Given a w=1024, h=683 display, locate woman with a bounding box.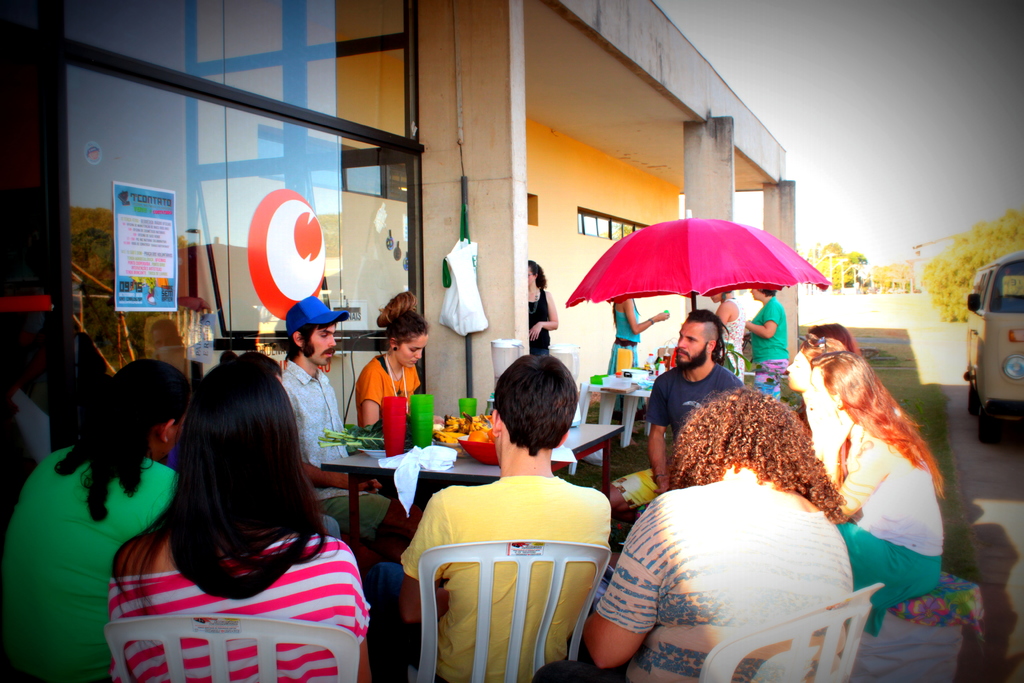
Located: x1=93 y1=332 x2=373 y2=673.
